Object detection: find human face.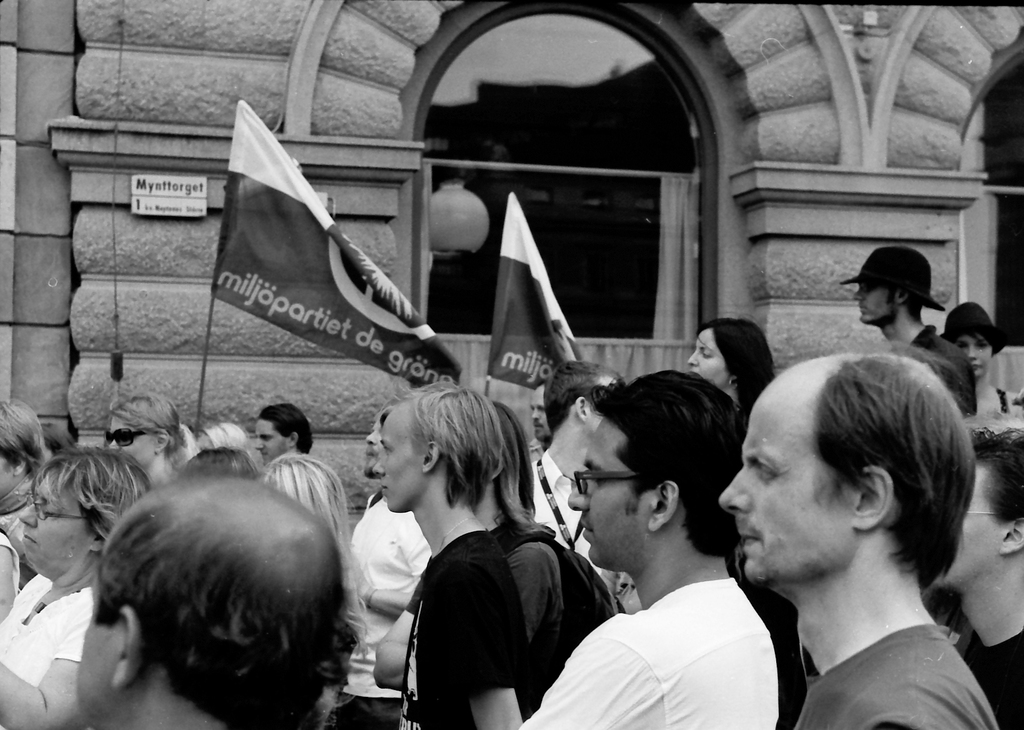
256, 419, 288, 469.
